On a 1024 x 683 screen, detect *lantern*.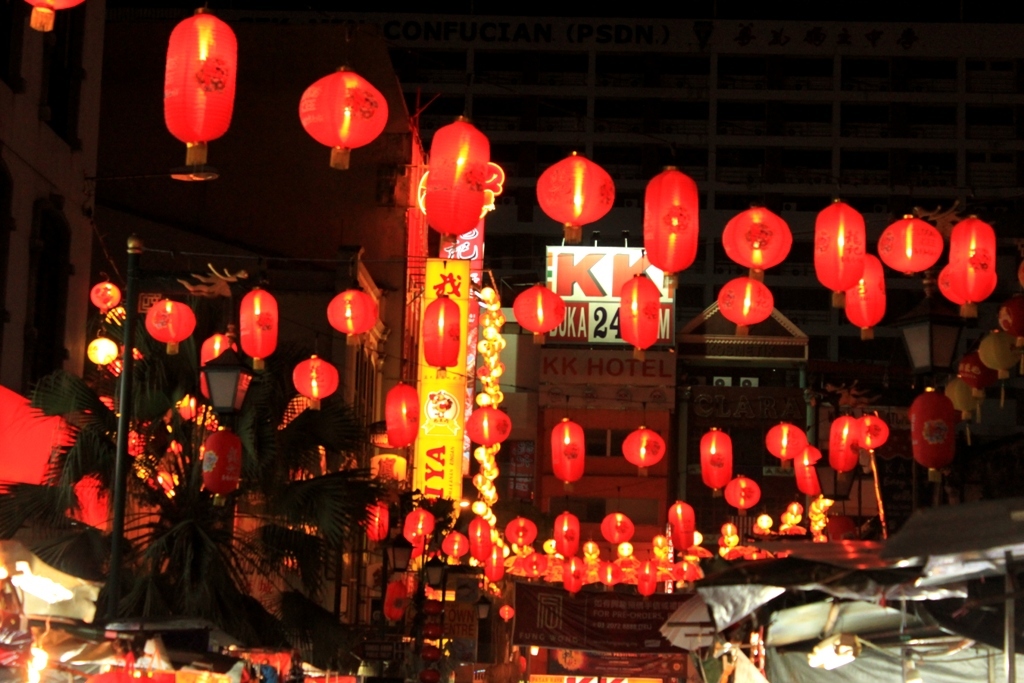
locate(724, 206, 789, 271).
